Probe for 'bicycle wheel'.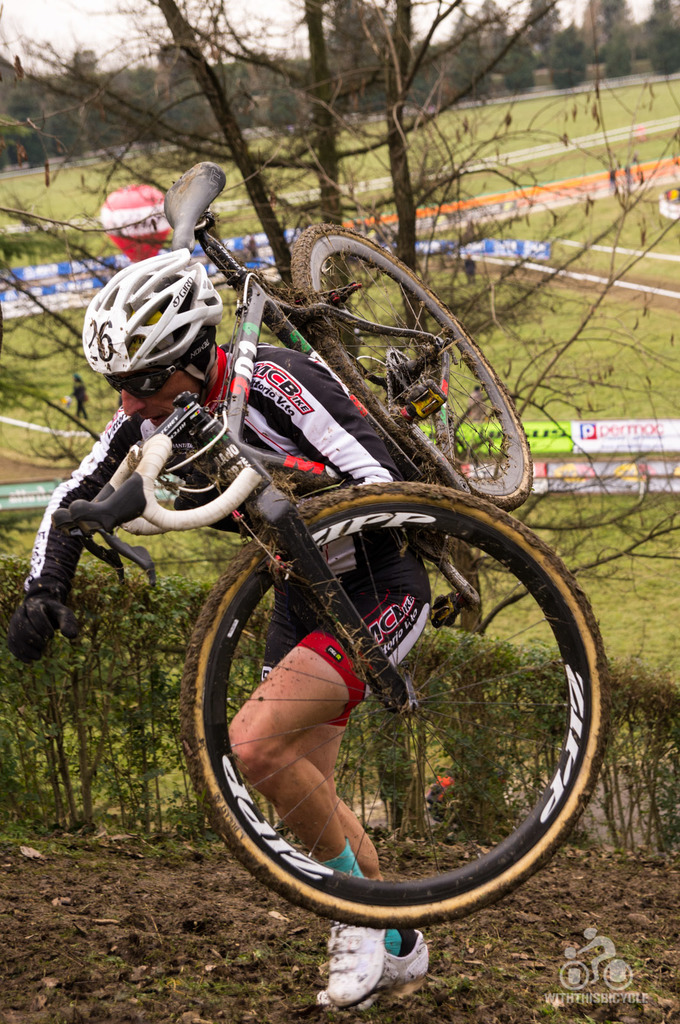
Probe result: (x1=292, y1=220, x2=530, y2=515).
